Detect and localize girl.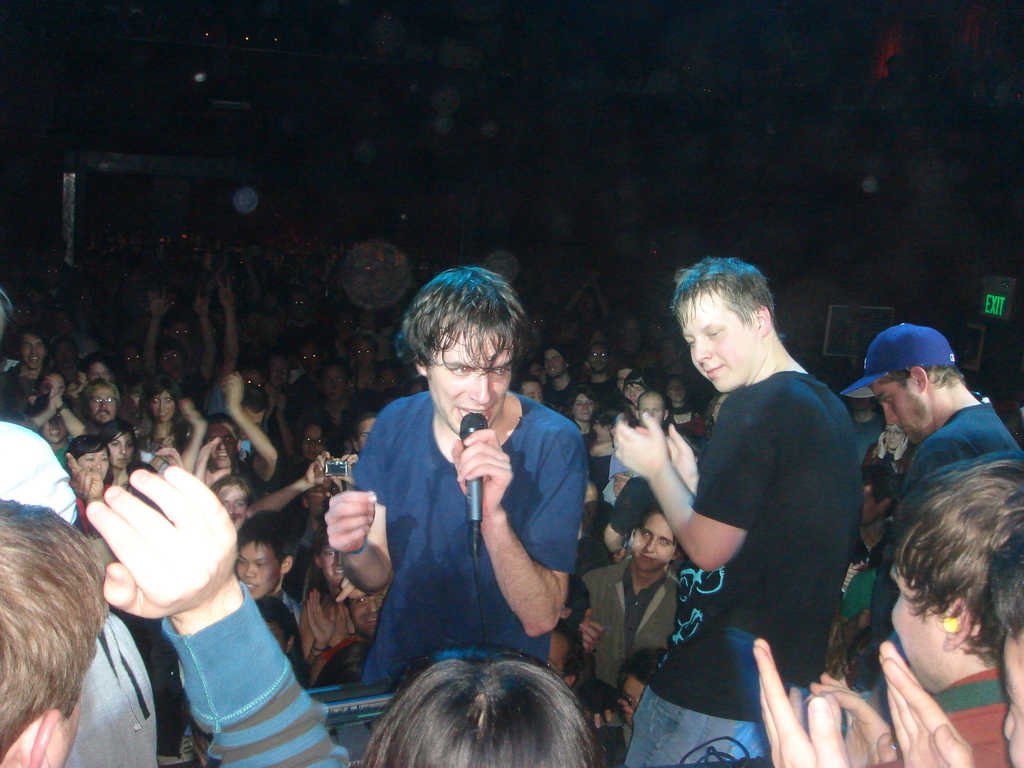
Localized at left=365, top=662, right=597, bottom=767.
